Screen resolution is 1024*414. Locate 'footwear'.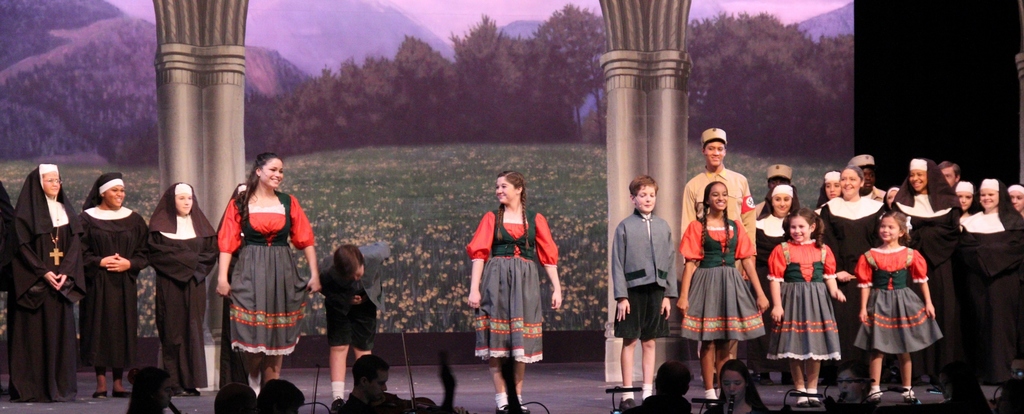
113 391 128 399.
